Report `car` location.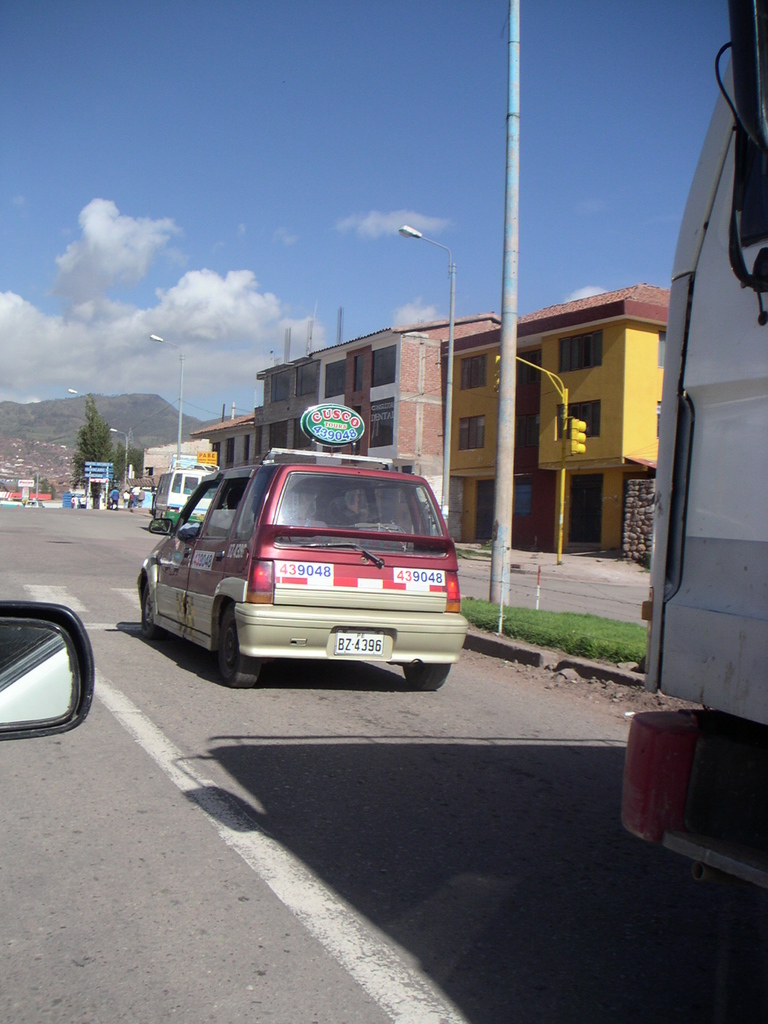
Report: detection(133, 449, 469, 691).
